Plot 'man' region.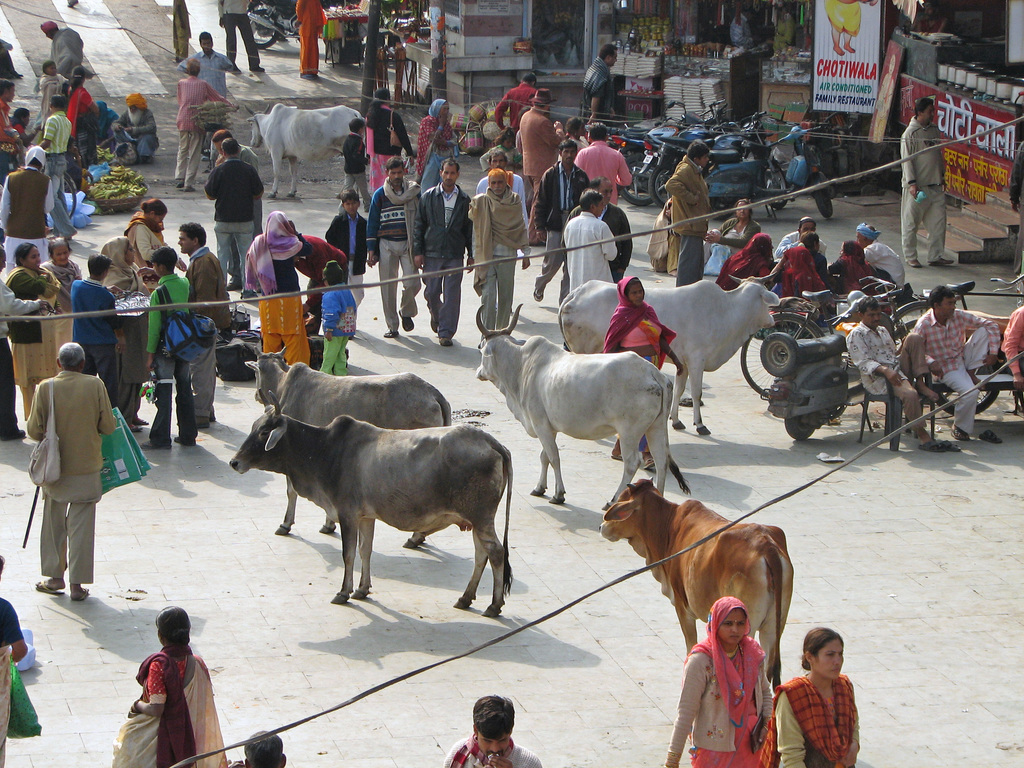
Plotted at box(577, 122, 634, 203).
